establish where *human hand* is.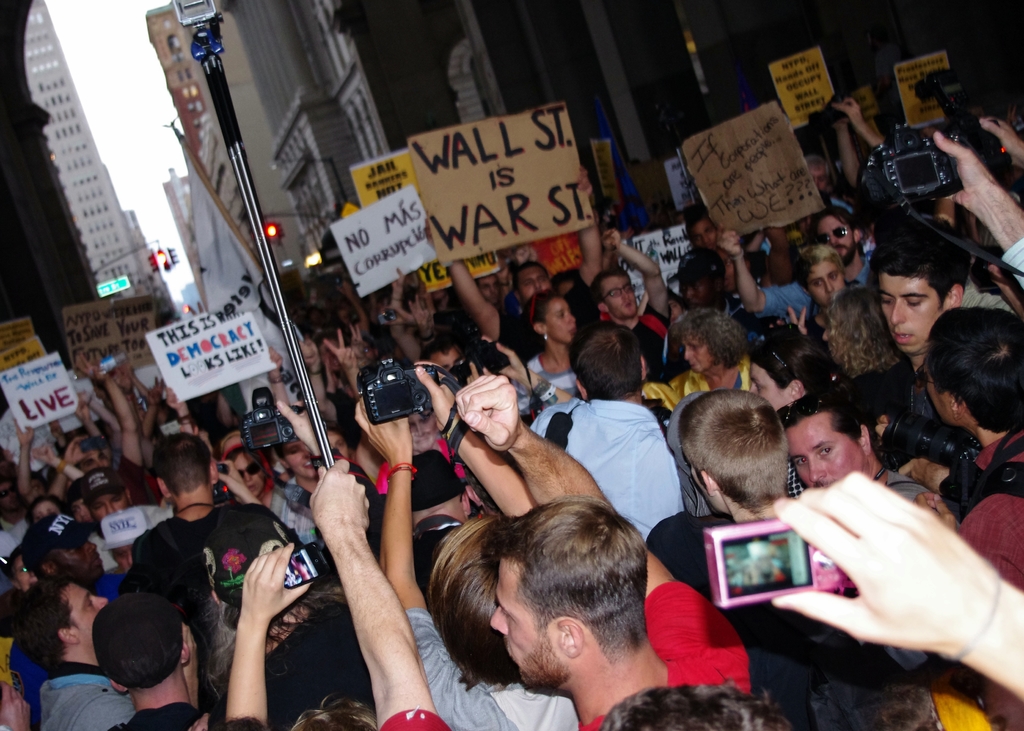
Established at 306, 458, 376, 540.
